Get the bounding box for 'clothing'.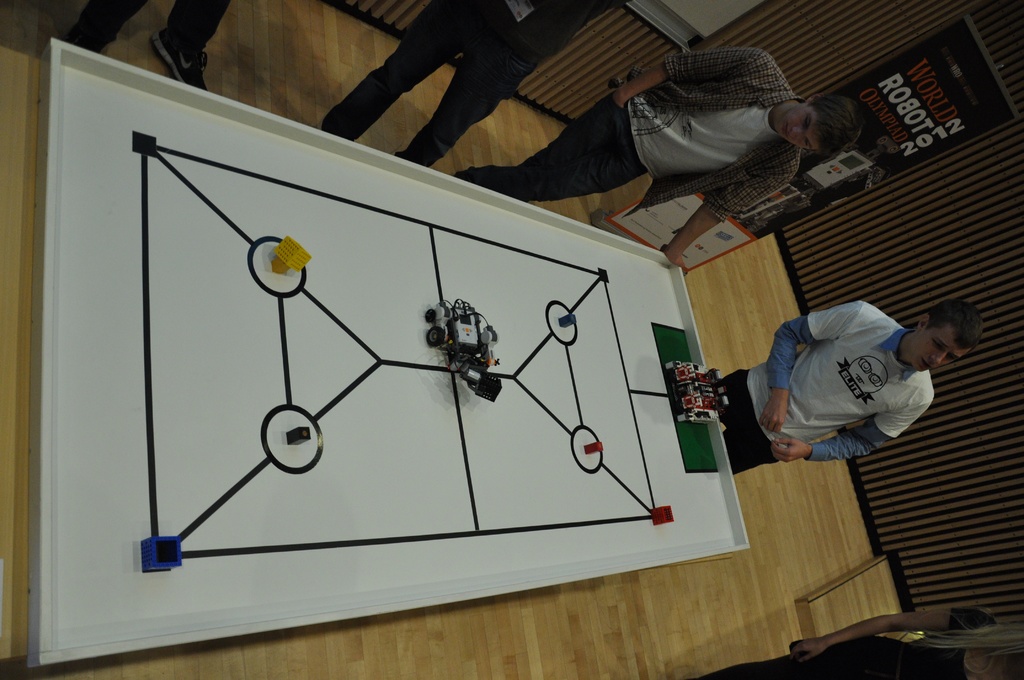
(x1=696, y1=608, x2=1002, y2=679).
